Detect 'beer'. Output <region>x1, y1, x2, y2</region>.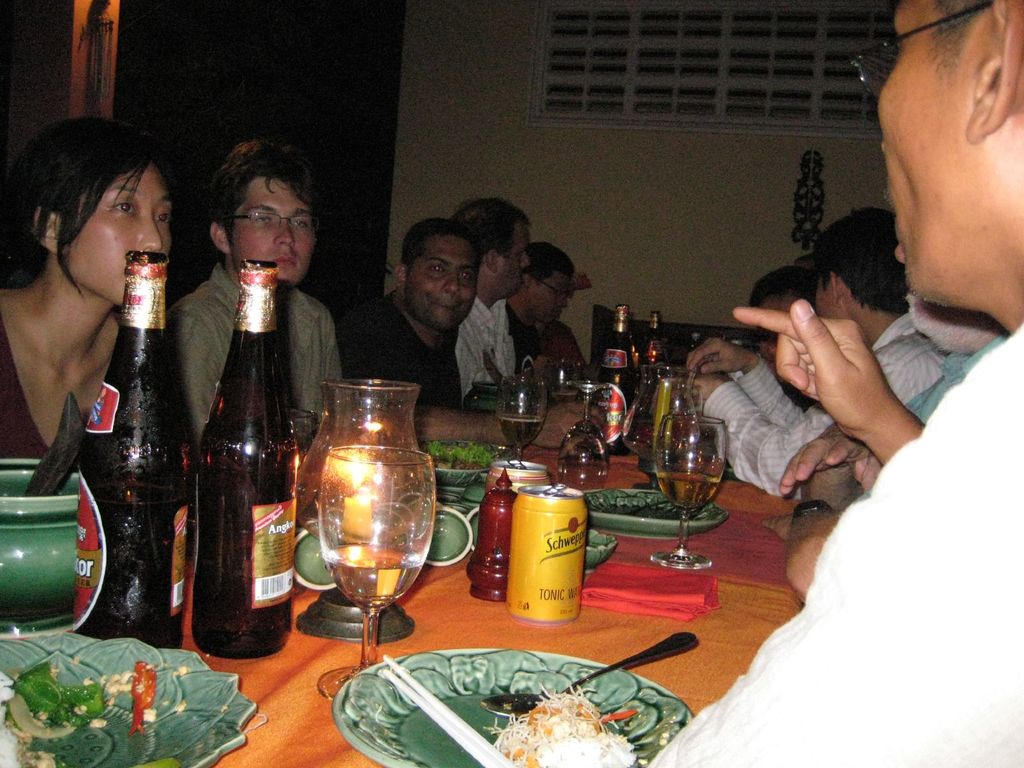
<region>486, 452, 551, 497</region>.
